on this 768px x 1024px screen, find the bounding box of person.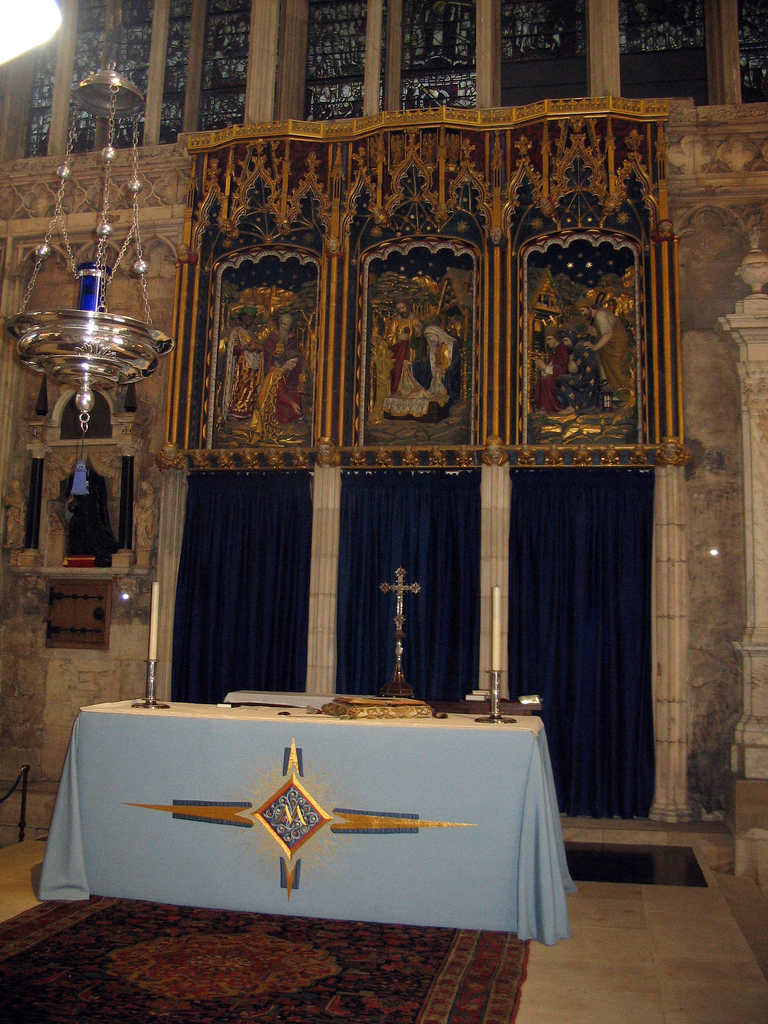
Bounding box: [left=220, top=305, right=266, bottom=410].
